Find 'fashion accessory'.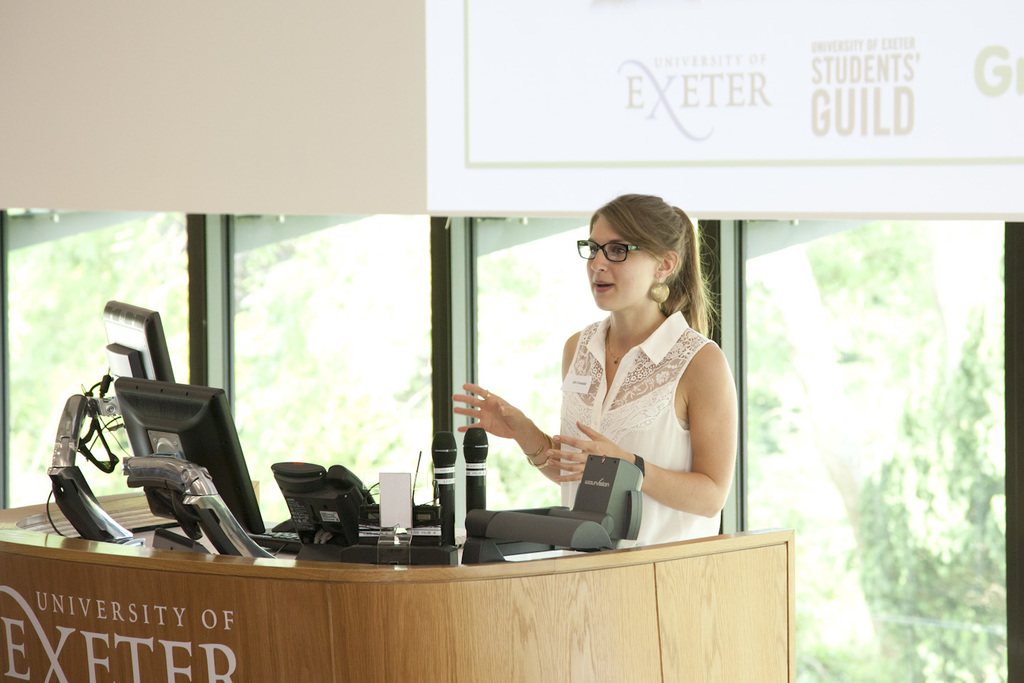
select_region(610, 334, 624, 364).
